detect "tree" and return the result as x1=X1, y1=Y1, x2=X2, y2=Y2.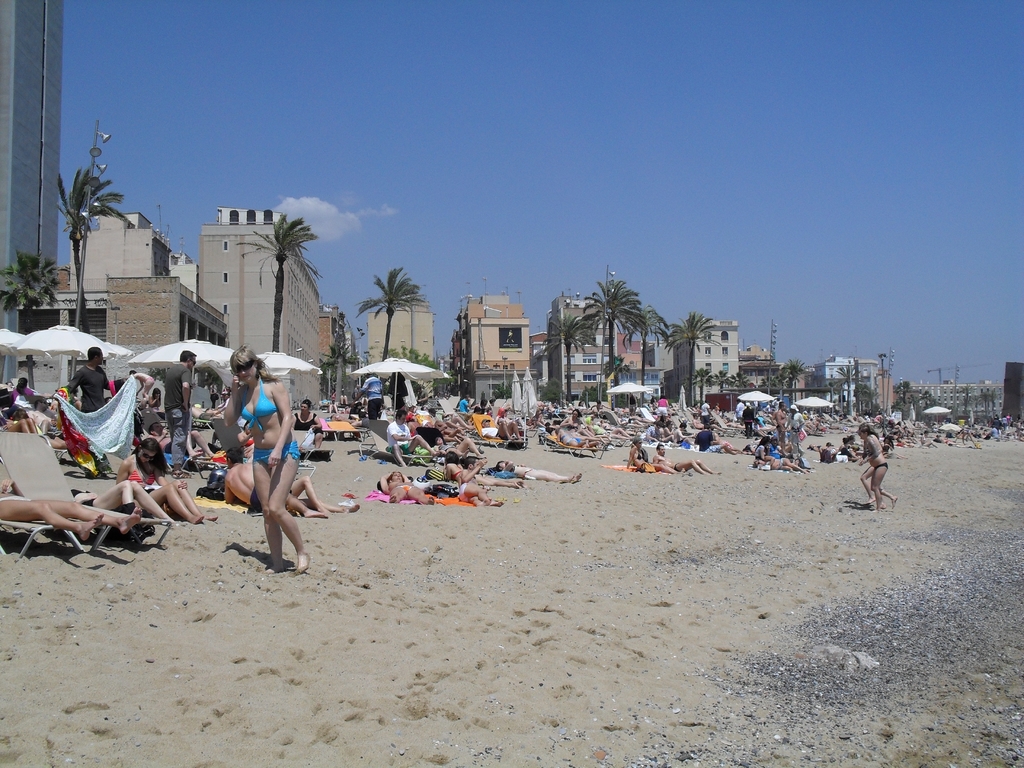
x1=668, y1=314, x2=719, y2=406.
